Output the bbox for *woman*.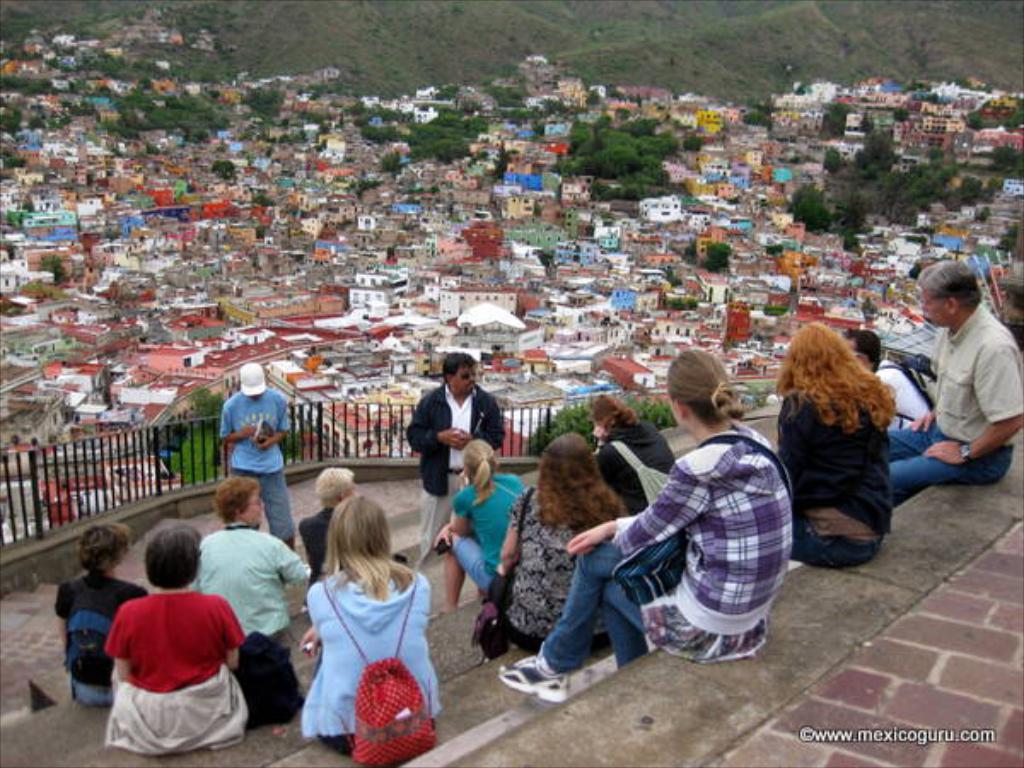
(left=464, top=432, right=630, bottom=667).
